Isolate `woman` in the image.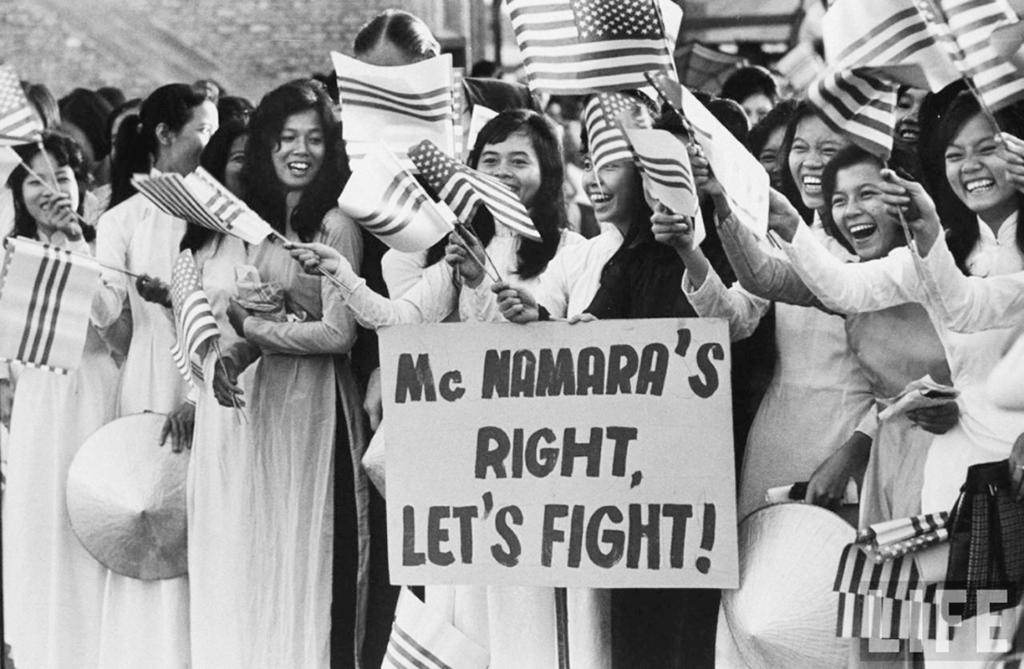
Isolated region: [x1=686, y1=141, x2=958, y2=668].
